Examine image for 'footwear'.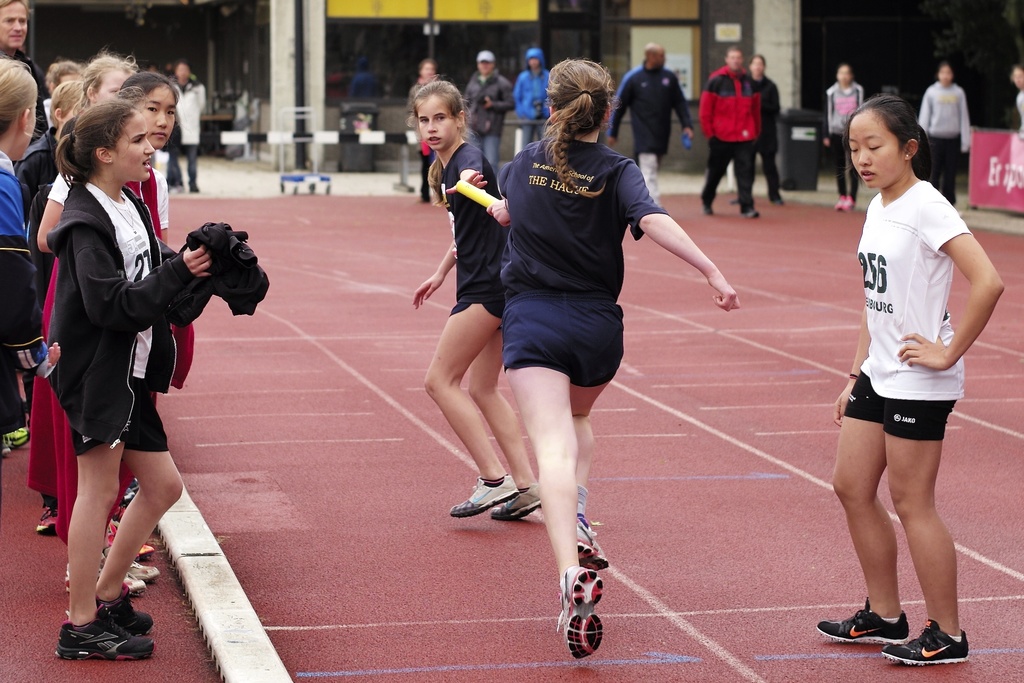
Examination result: box(846, 192, 859, 210).
